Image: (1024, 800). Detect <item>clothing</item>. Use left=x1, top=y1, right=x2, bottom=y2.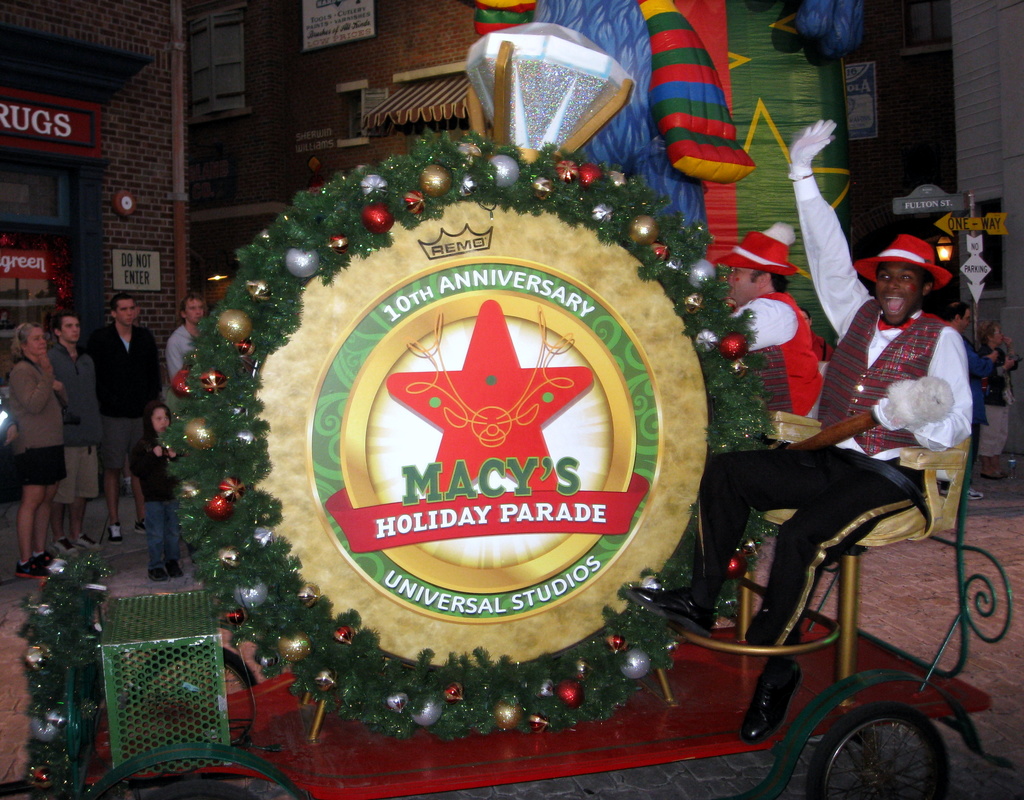
left=33, top=554, right=45, bottom=555.
